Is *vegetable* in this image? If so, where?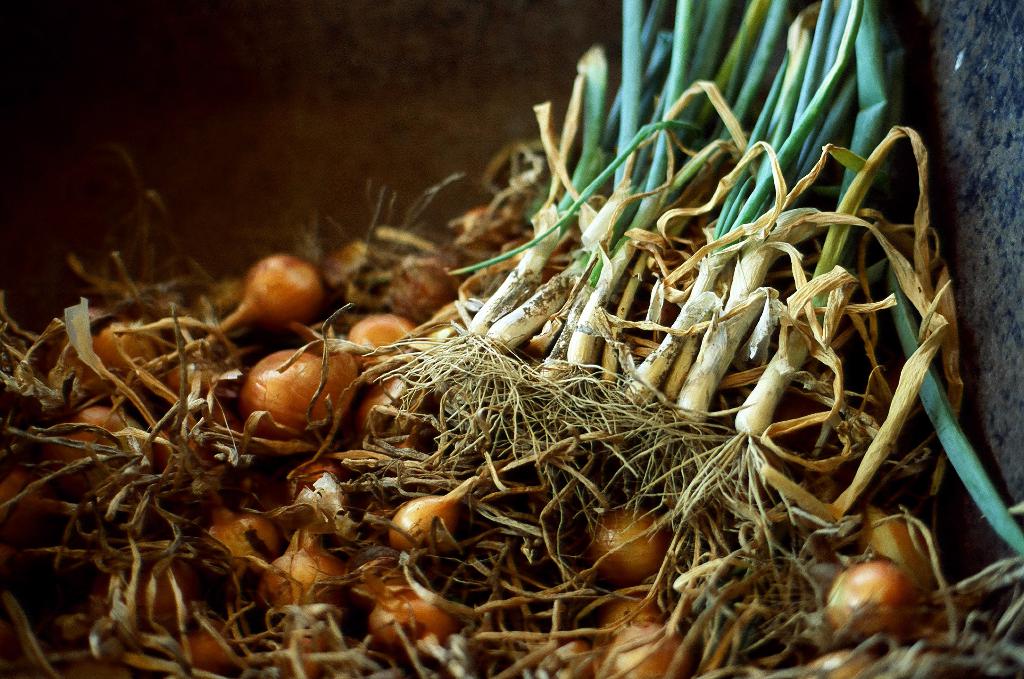
Yes, at rect(196, 499, 285, 582).
